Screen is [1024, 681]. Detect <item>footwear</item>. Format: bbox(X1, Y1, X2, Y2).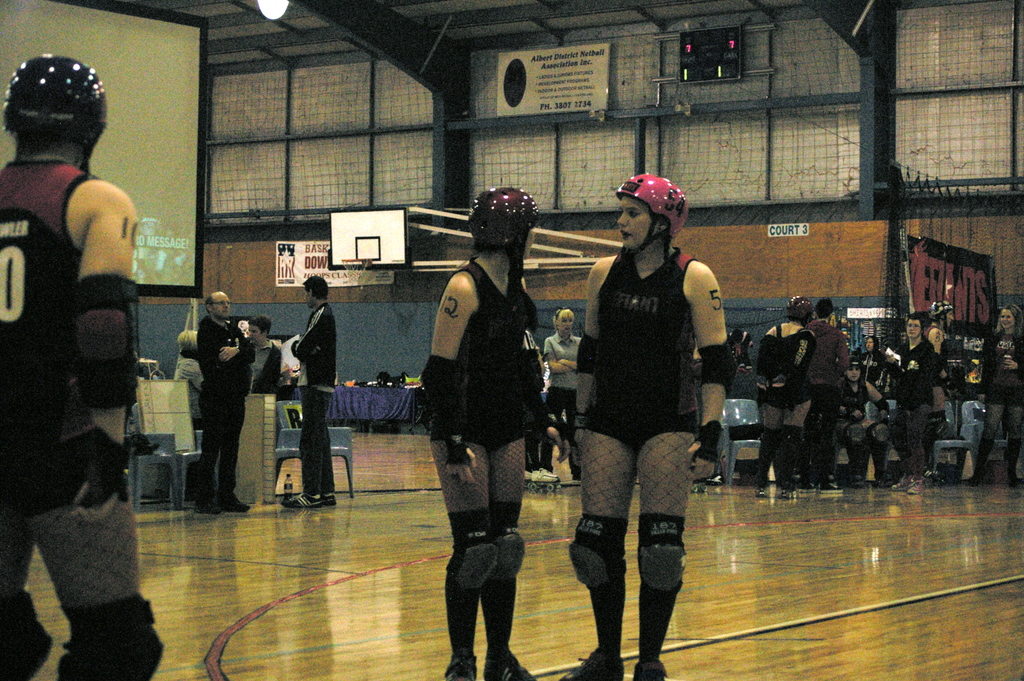
bbox(559, 651, 625, 680).
